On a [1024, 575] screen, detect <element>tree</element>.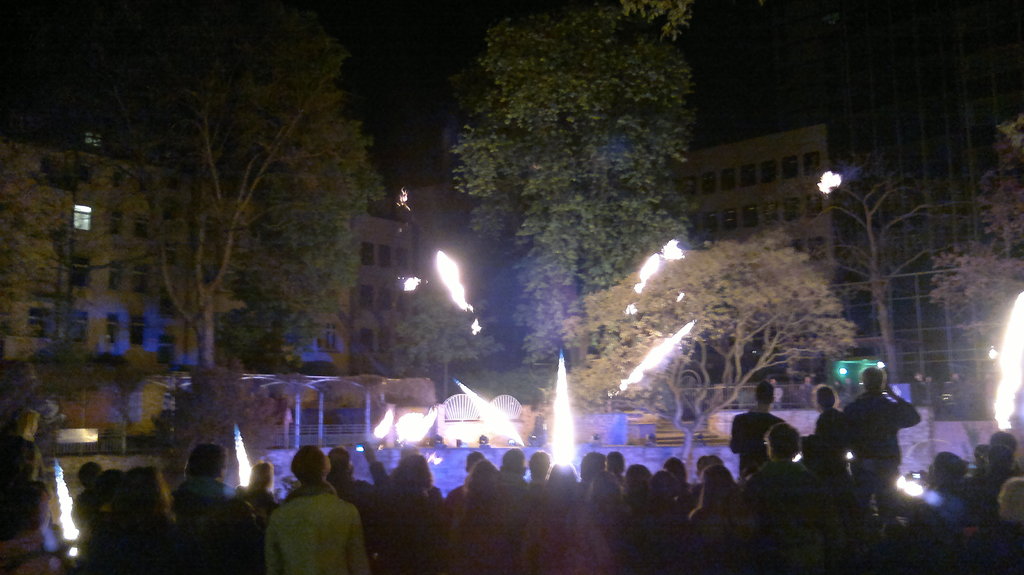
<box>922,111,1023,360</box>.
